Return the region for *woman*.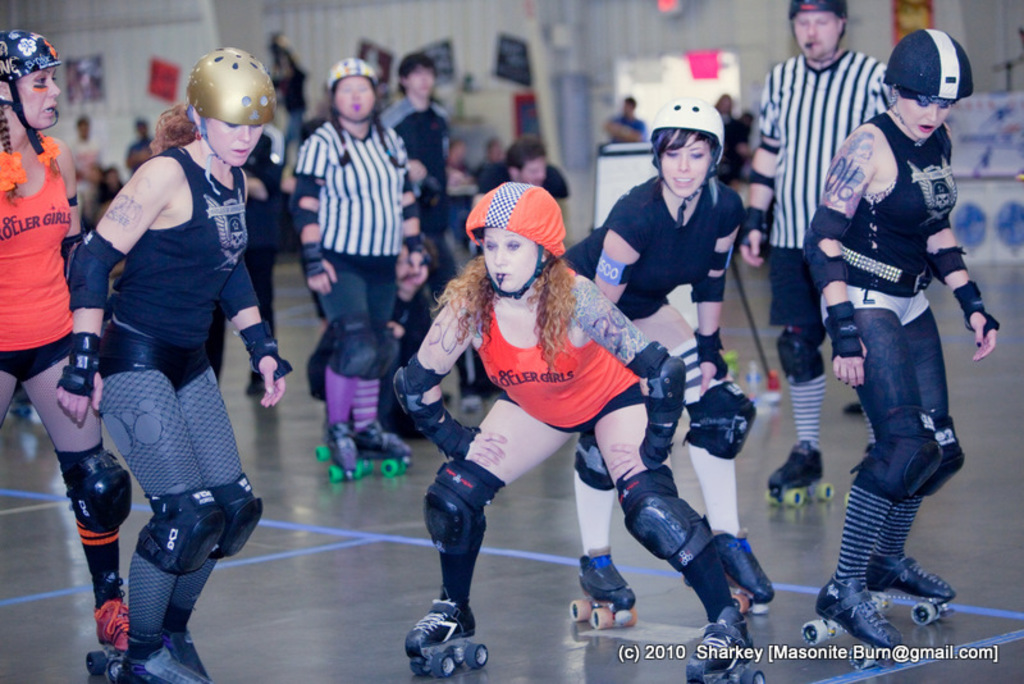
[left=801, top=24, right=996, bottom=657].
